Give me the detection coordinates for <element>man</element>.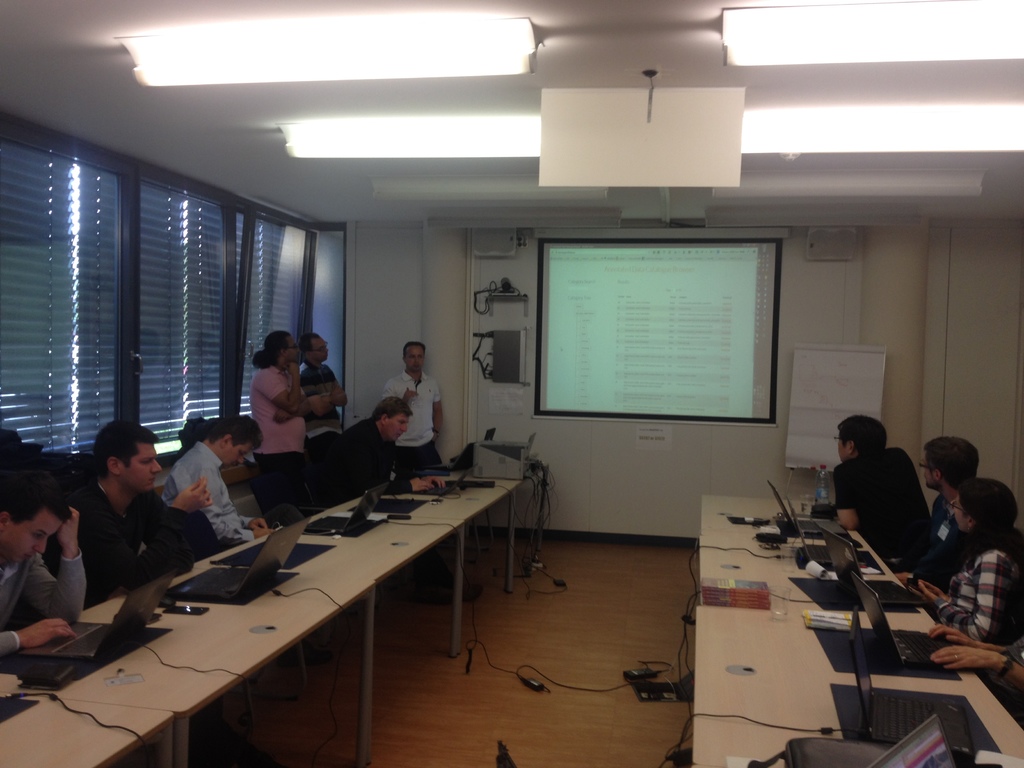
box=[296, 332, 350, 457].
